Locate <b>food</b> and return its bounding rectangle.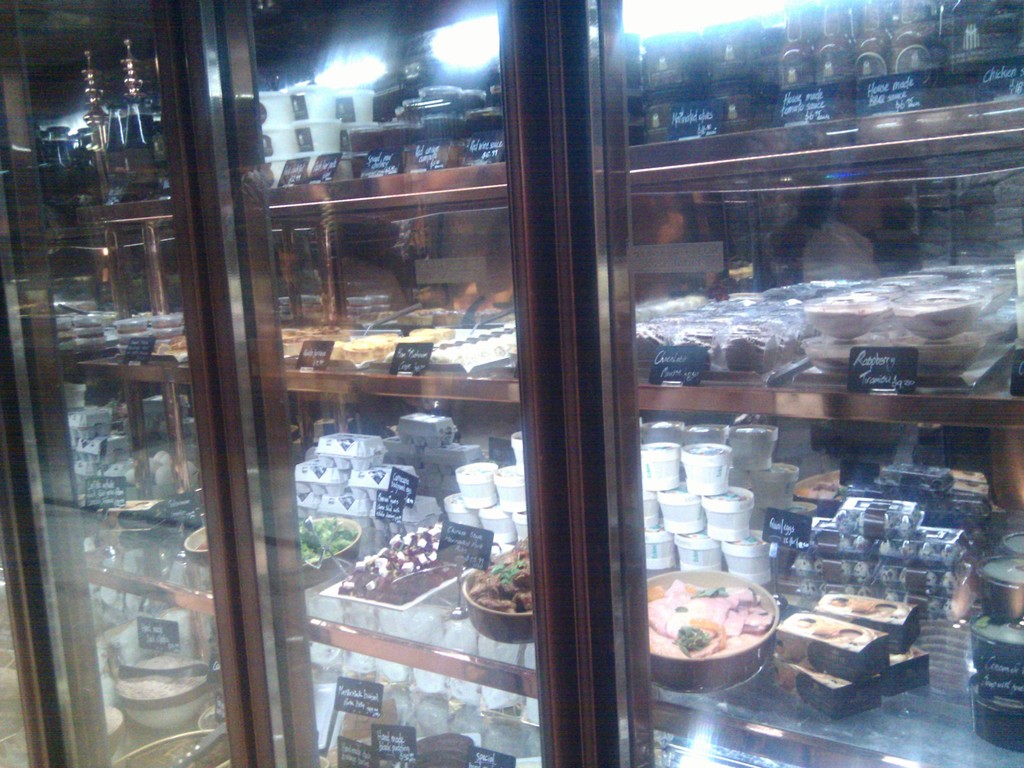
[left=838, top=495, right=922, bottom=542].
